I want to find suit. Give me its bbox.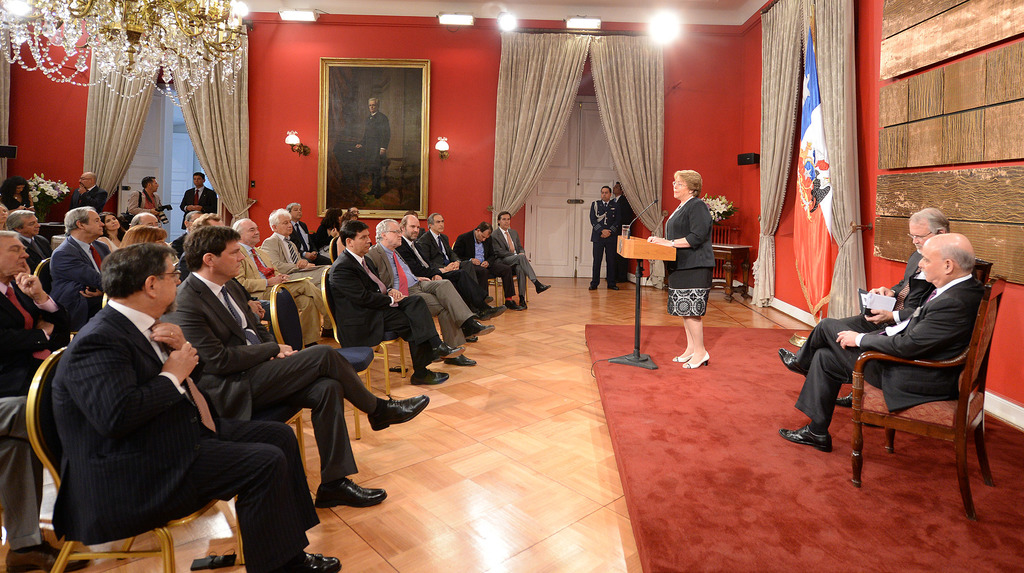
bbox(400, 227, 476, 303).
